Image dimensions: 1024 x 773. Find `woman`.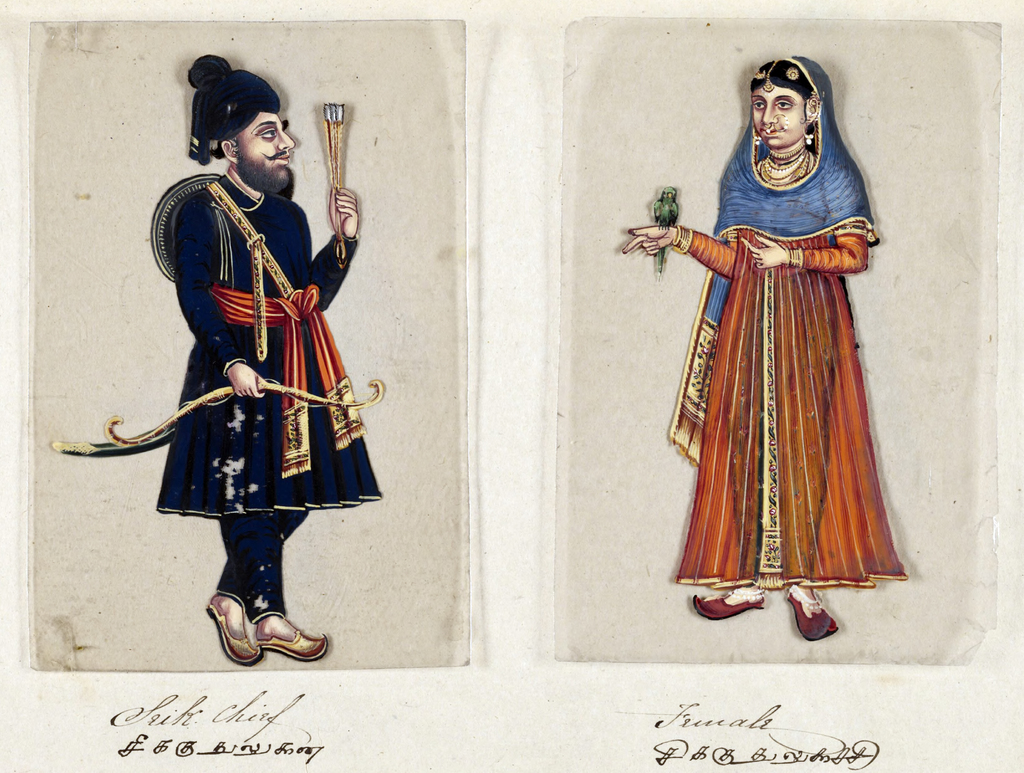
region(614, 58, 910, 641).
